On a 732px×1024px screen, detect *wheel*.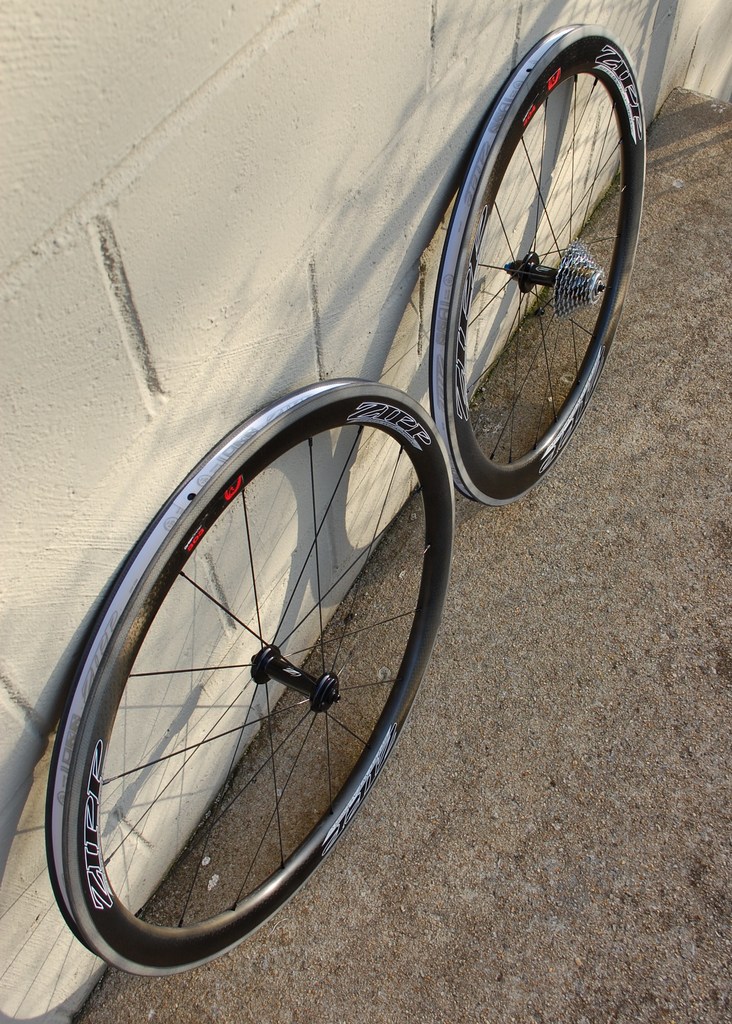
[425, 24, 672, 507].
